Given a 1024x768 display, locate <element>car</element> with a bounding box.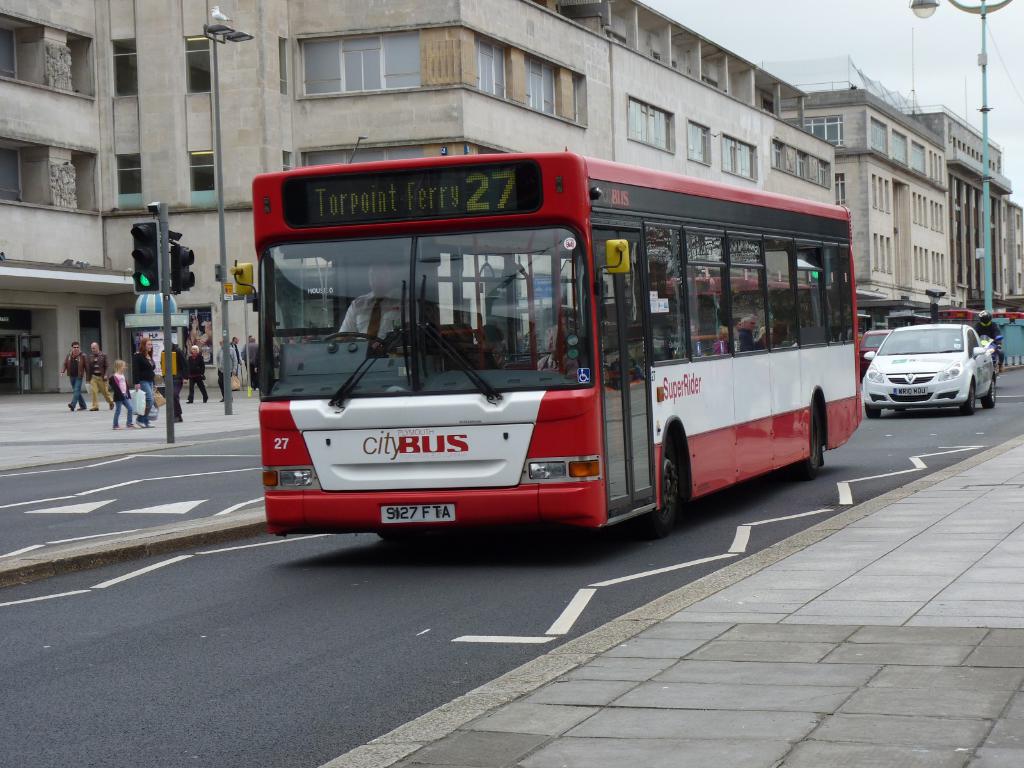
Located: (left=860, top=326, right=890, bottom=378).
